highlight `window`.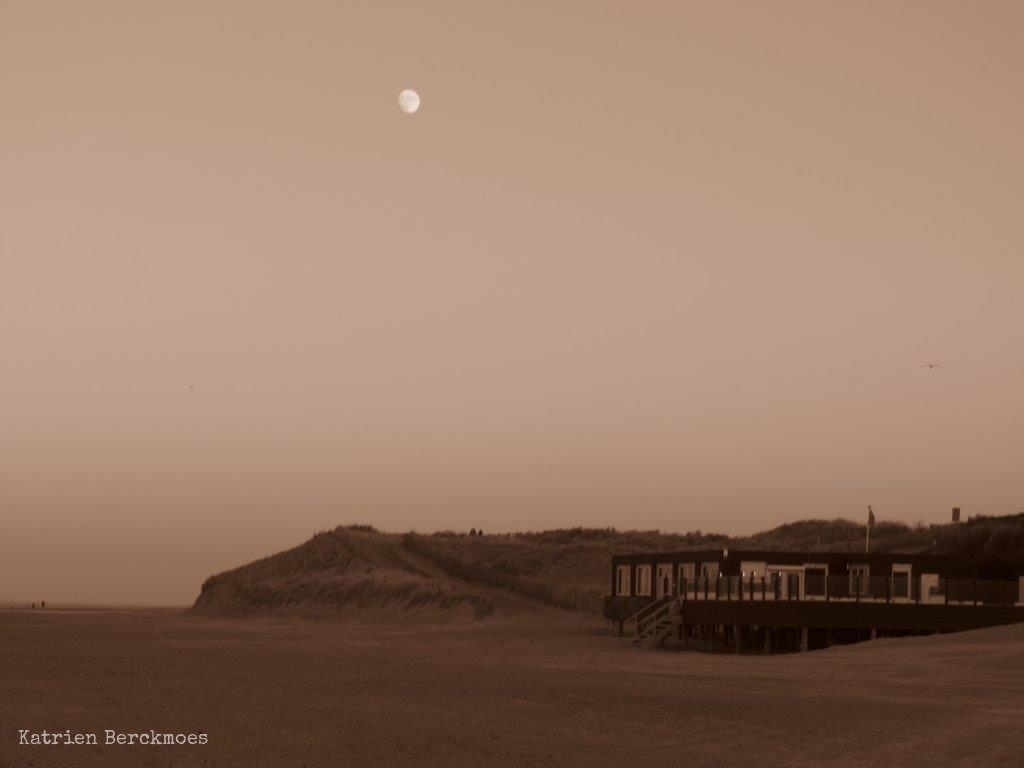
Highlighted region: locate(852, 566, 864, 596).
